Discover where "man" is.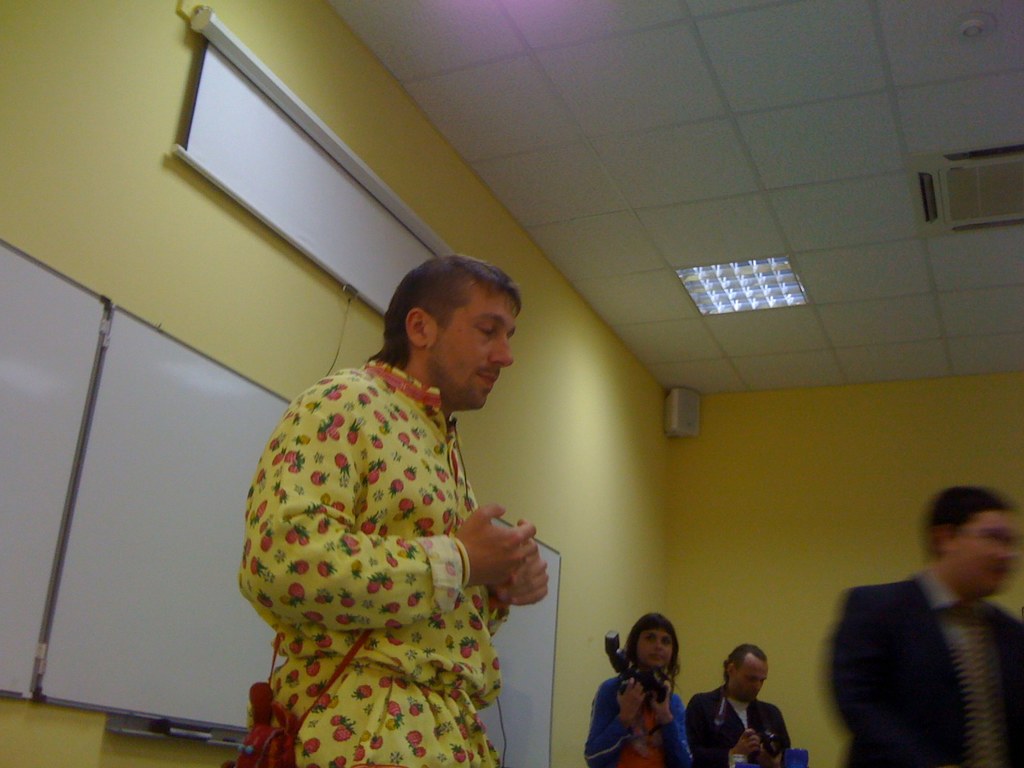
Discovered at select_region(807, 508, 1023, 761).
